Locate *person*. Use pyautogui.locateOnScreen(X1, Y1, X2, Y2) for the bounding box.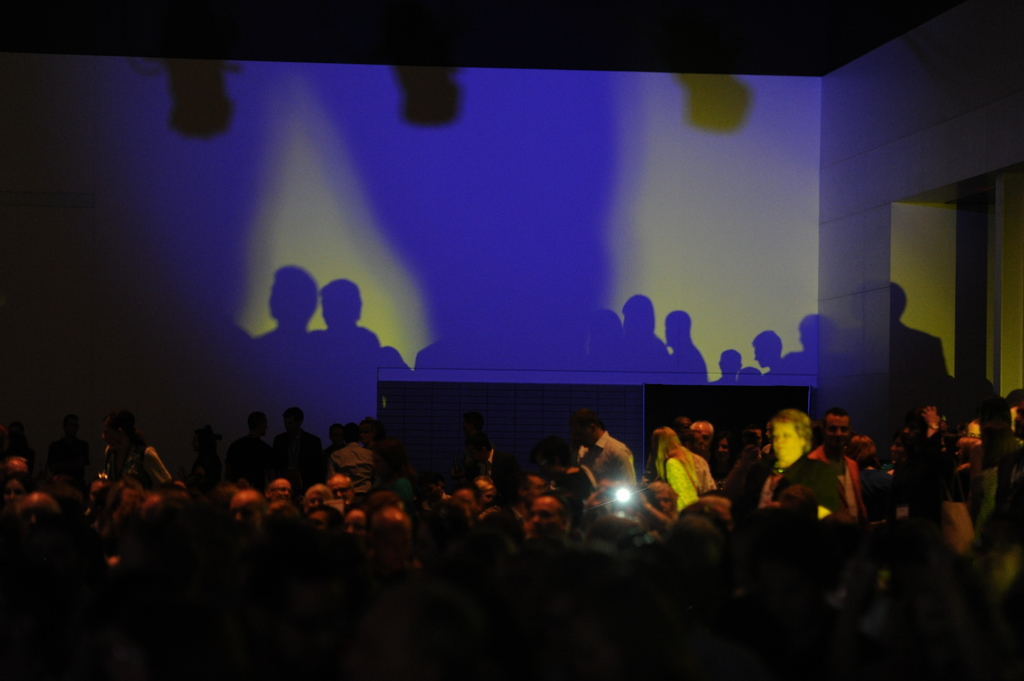
pyautogui.locateOnScreen(575, 410, 636, 522).
